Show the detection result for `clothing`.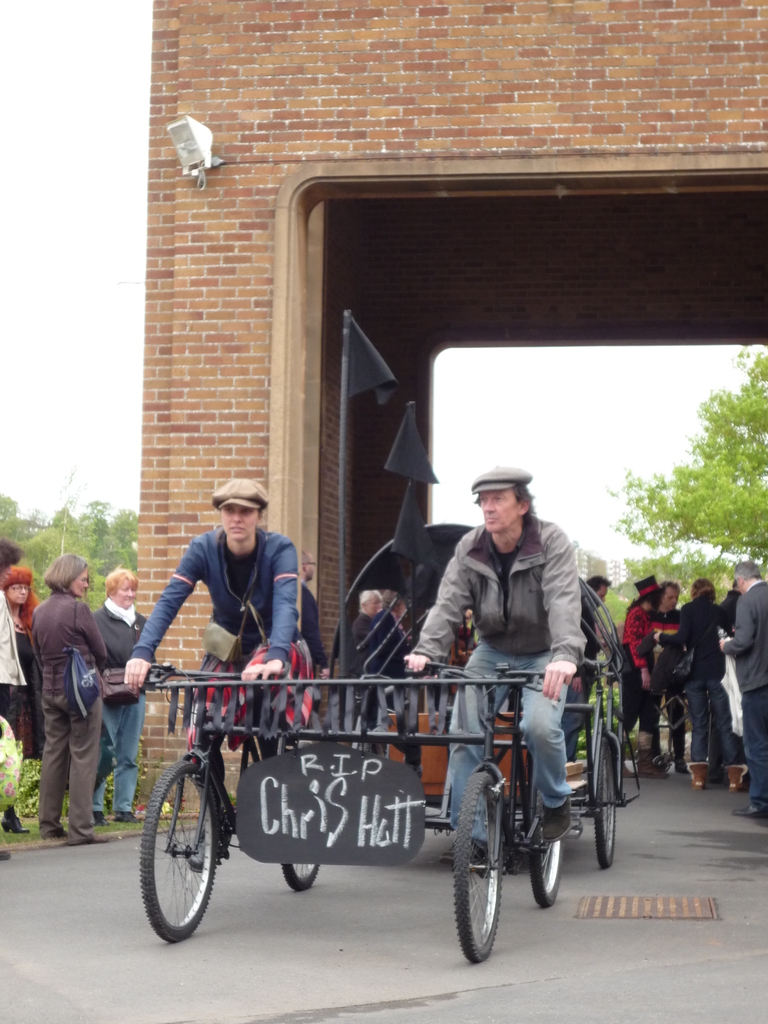
box=[11, 623, 28, 721].
